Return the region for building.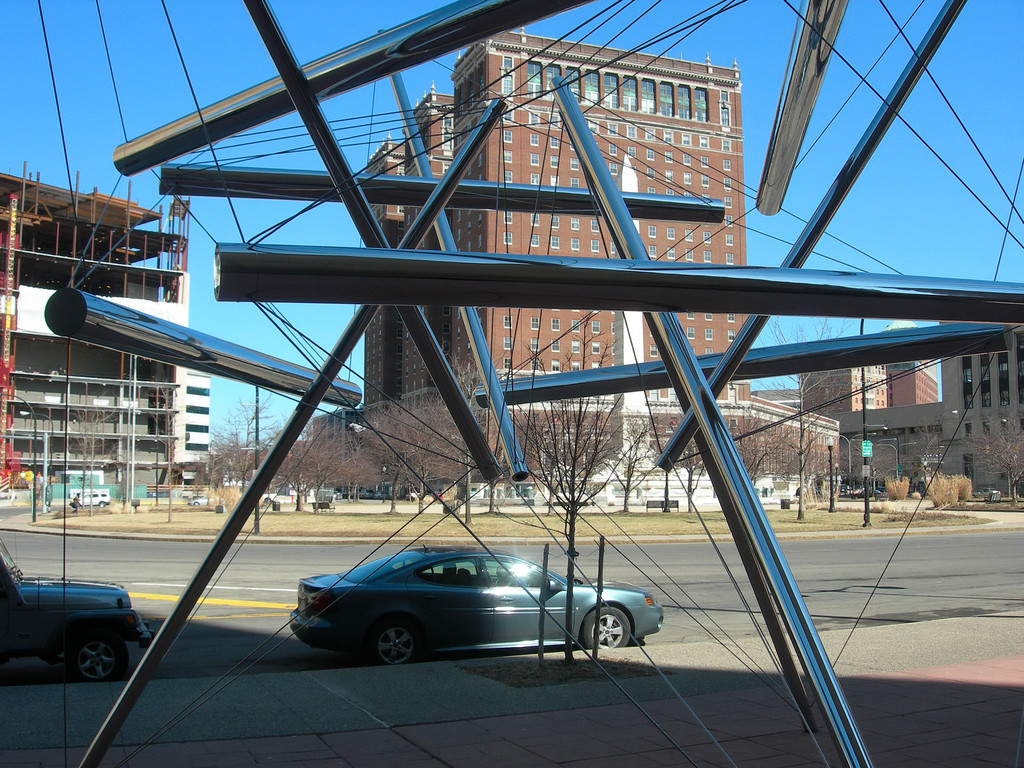
362 38 829 478.
